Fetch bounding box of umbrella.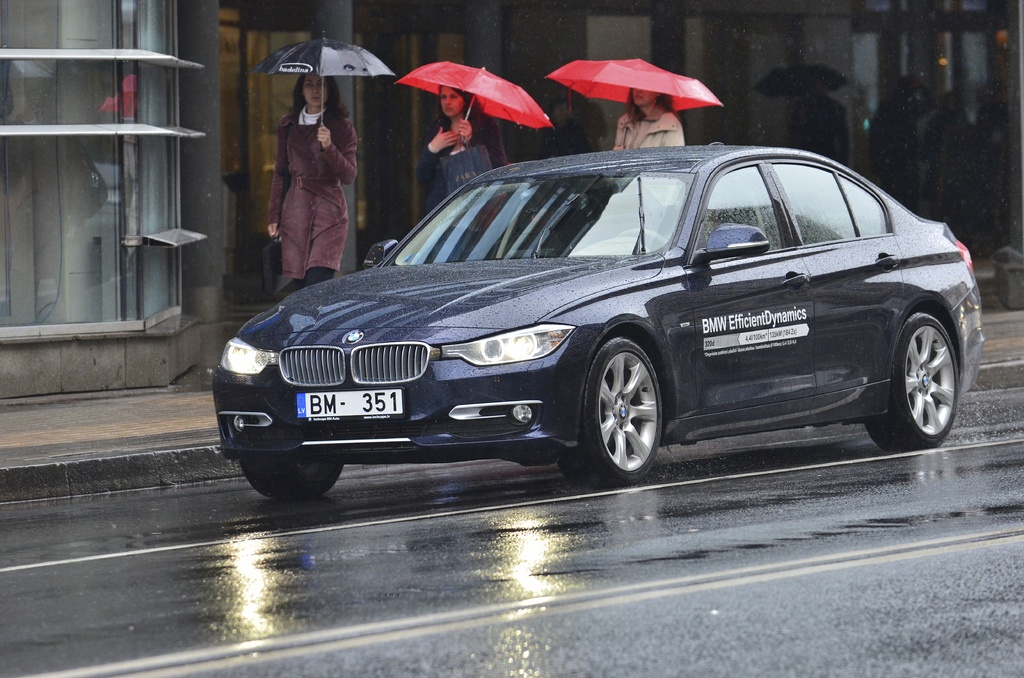
Bbox: (530, 42, 739, 146).
